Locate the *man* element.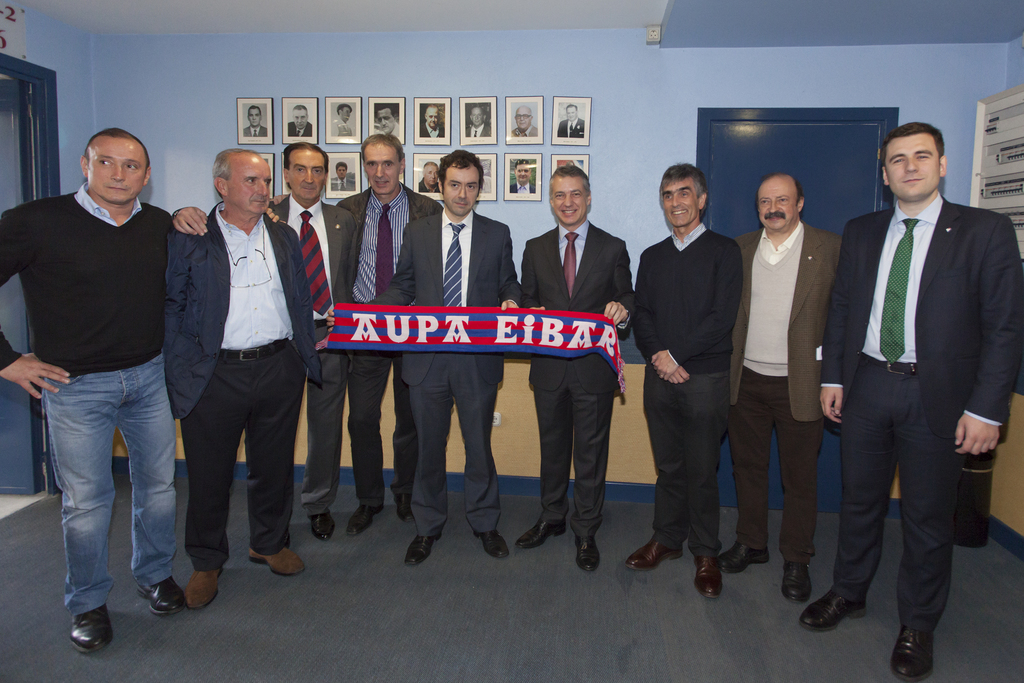
Element bbox: 177,140,367,552.
